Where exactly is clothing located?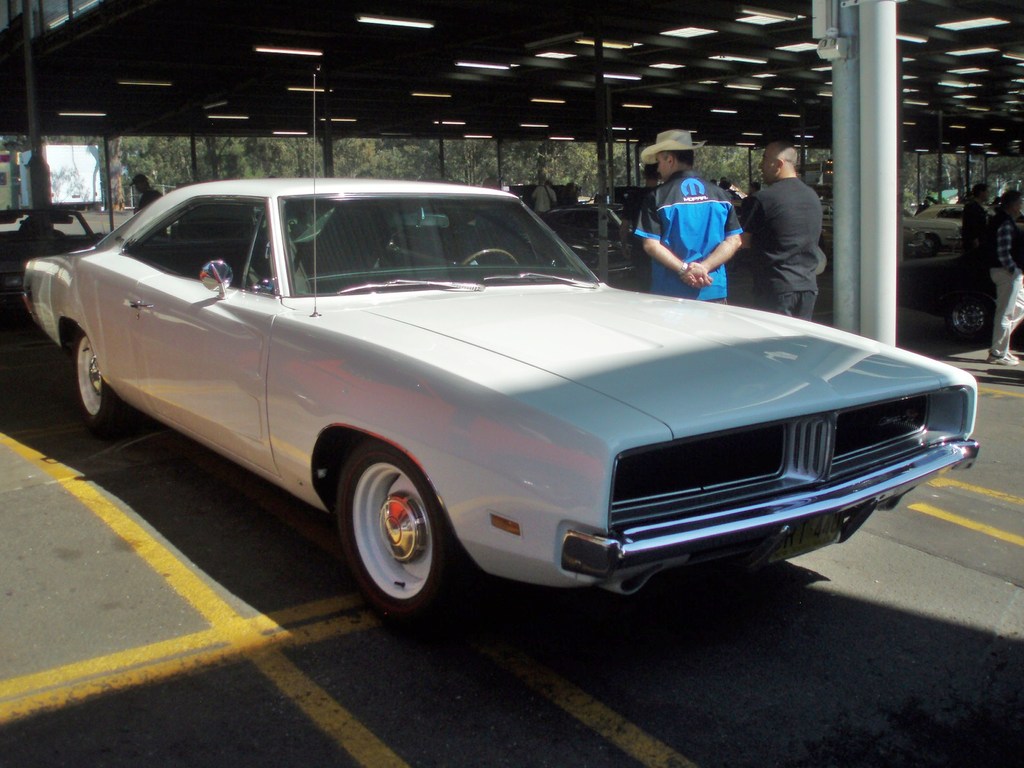
Its bounding box is 959 191 993 307.
